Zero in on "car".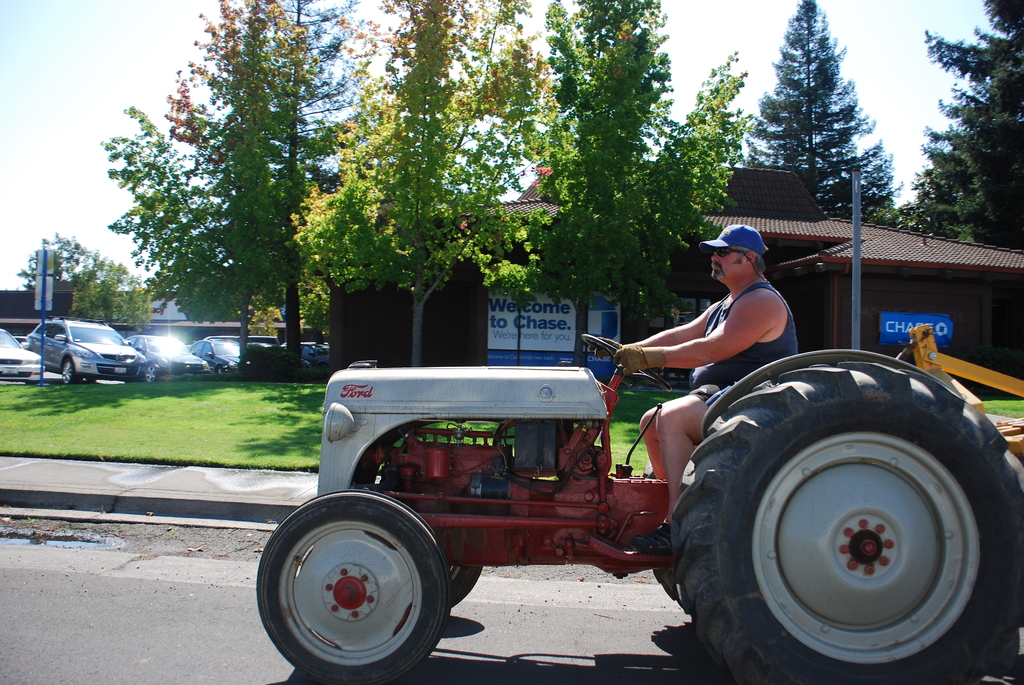
Zeroed in: [left=193, top=338, right=254, bottom=371].
